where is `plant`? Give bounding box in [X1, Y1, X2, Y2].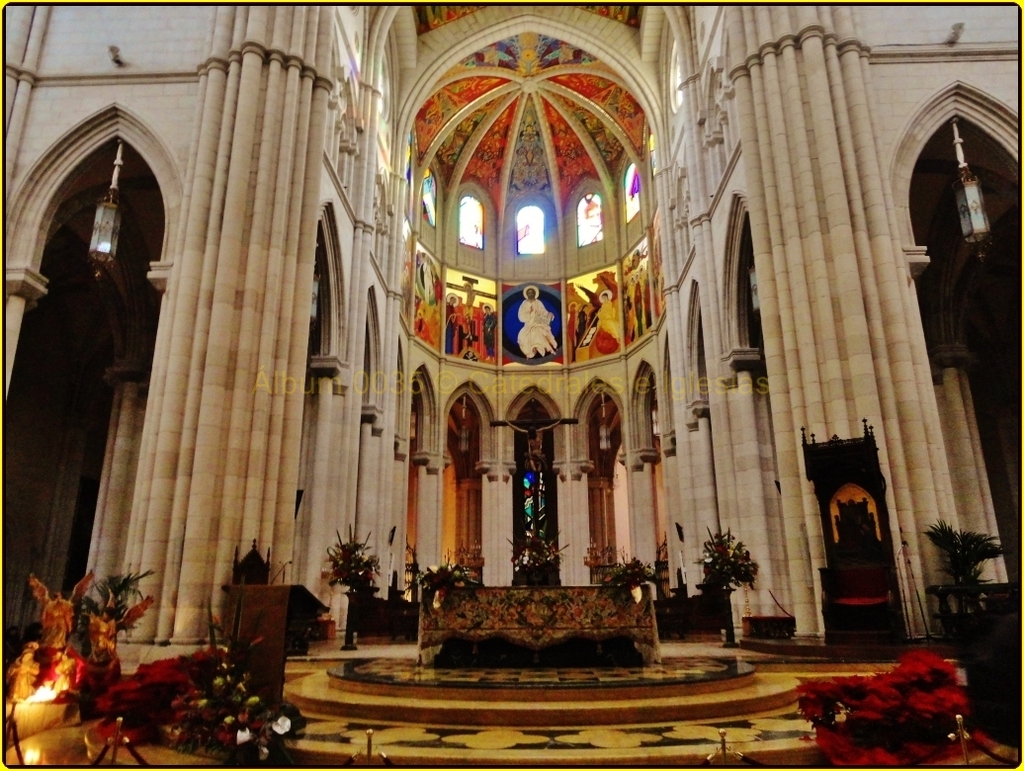
[325, 530, 396, 612].
